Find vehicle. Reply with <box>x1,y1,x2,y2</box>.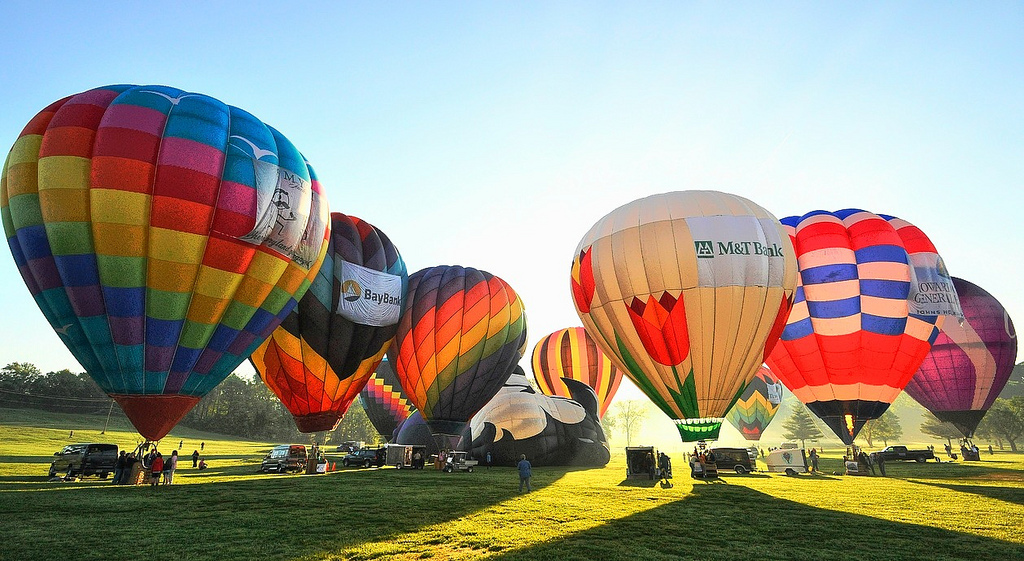
<box>49,429,122,473</box>.
